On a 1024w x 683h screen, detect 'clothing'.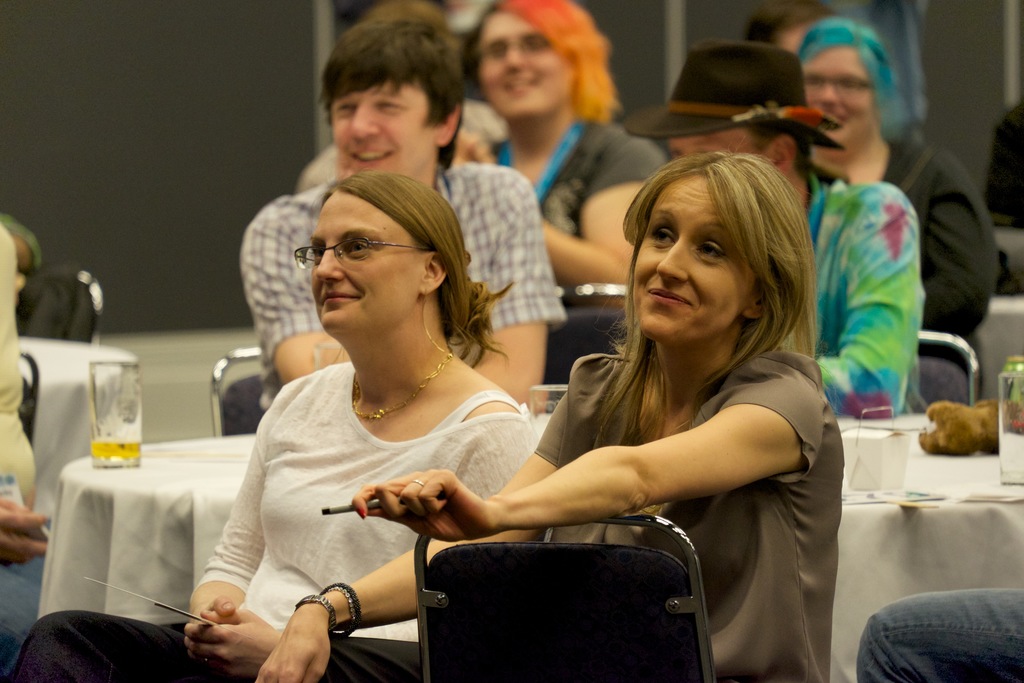
bbox=(240, 163, 568, 414).
